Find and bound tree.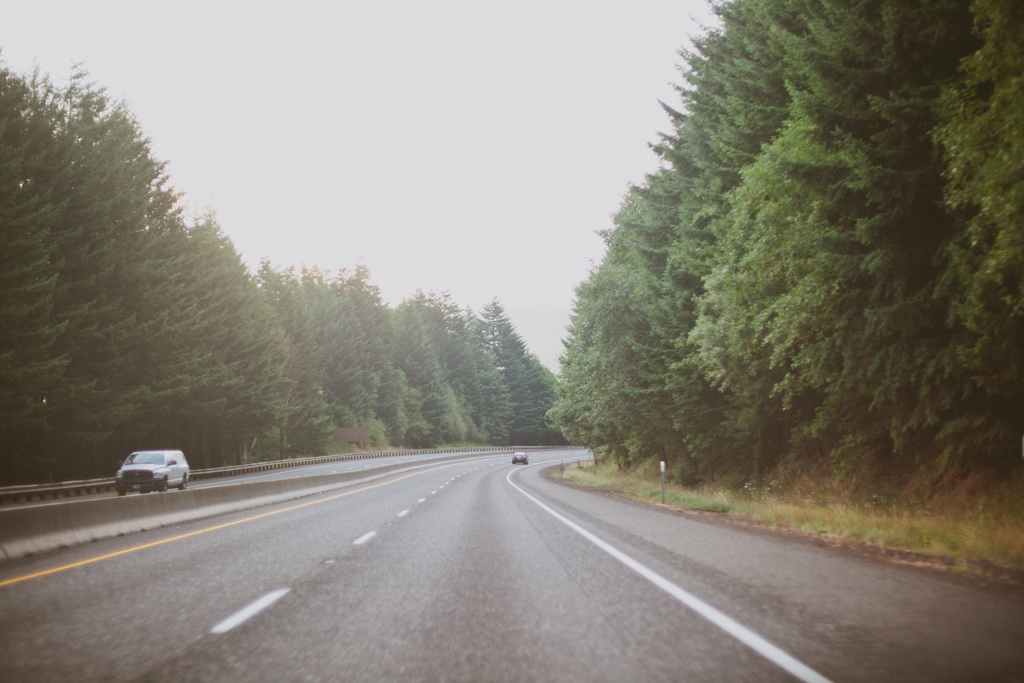
Bound: {"x1": 122, "y1": 141, "x2": 279, "y2": 454}.
